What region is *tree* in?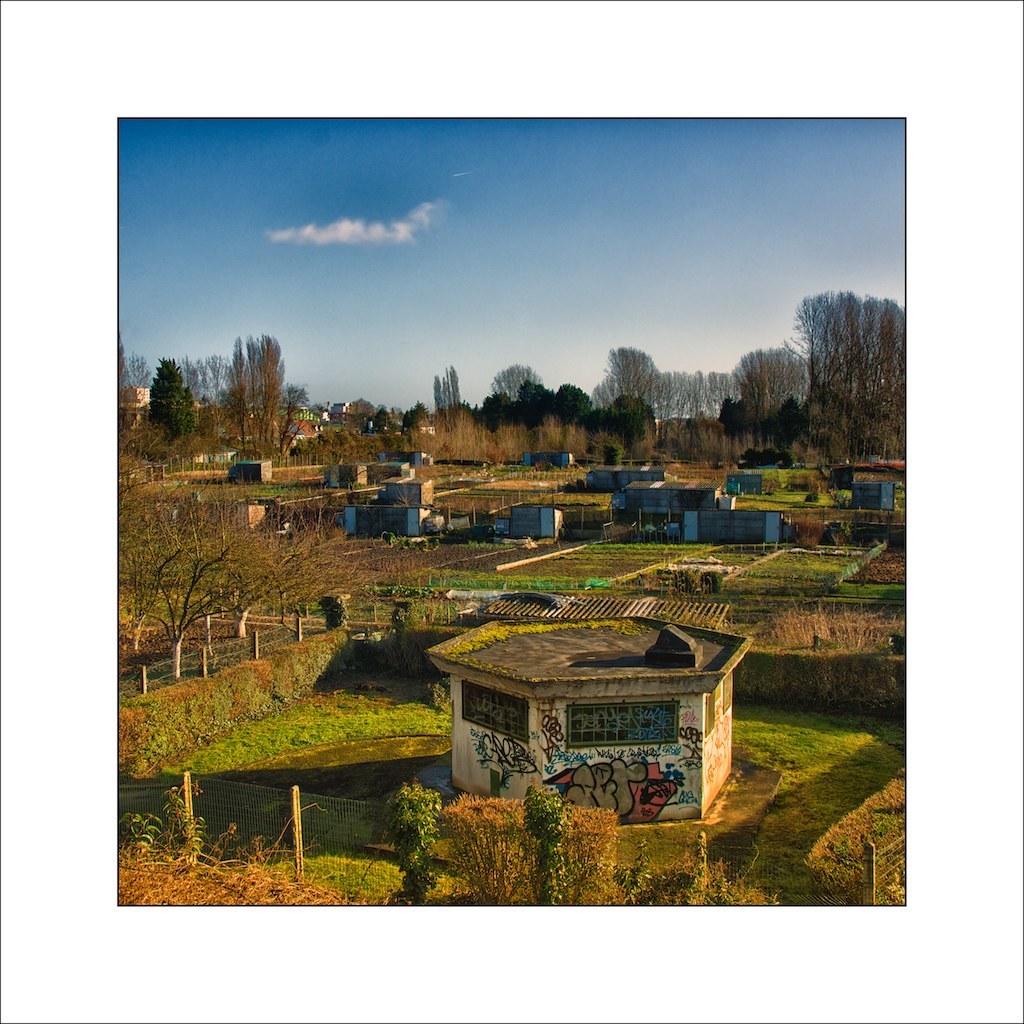
118:322:153:426.
